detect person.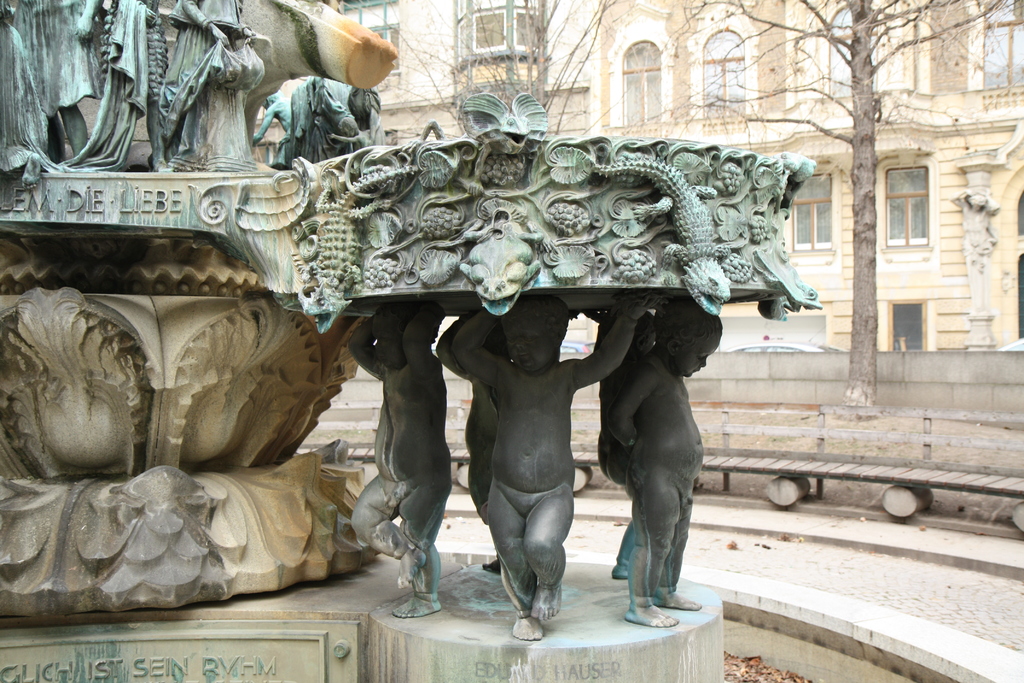
Detected at select_region(10, 0, 102, 162).
